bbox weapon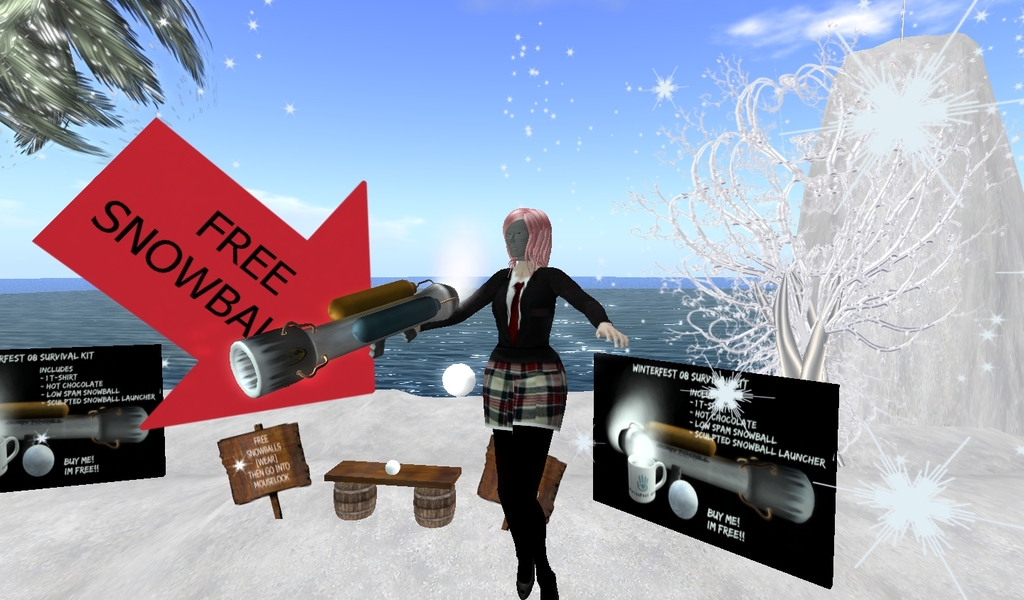
[208,261,457,400]
